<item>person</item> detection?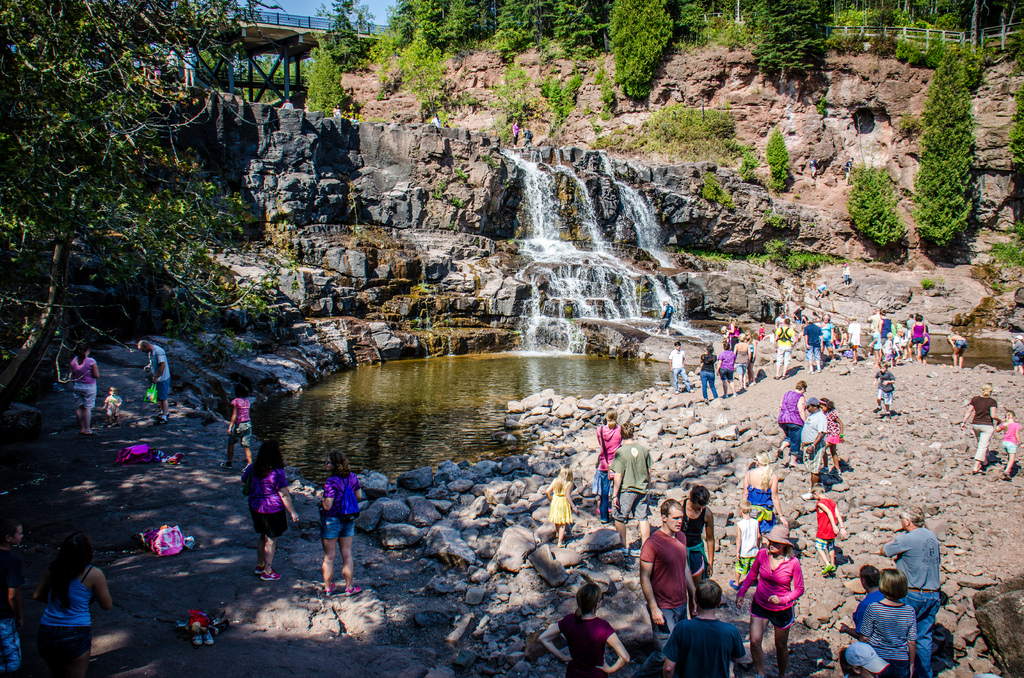
[836,261,853,289]
